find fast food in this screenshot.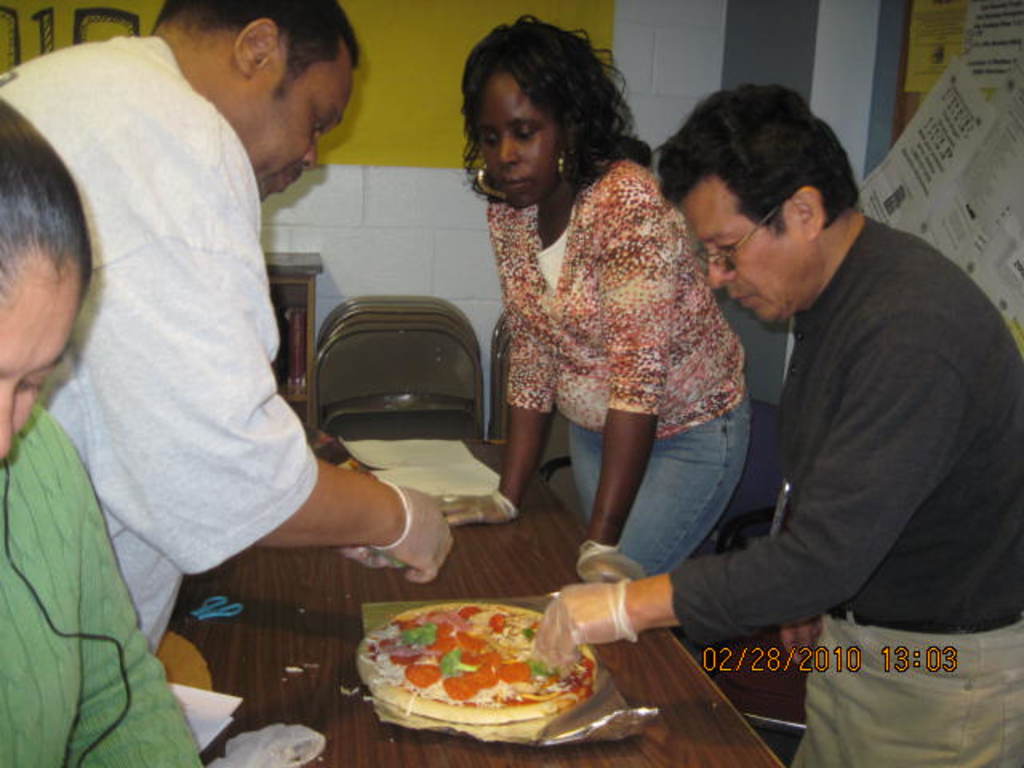
The bounding box for fast food is rect(358, 608, 586, 749).
